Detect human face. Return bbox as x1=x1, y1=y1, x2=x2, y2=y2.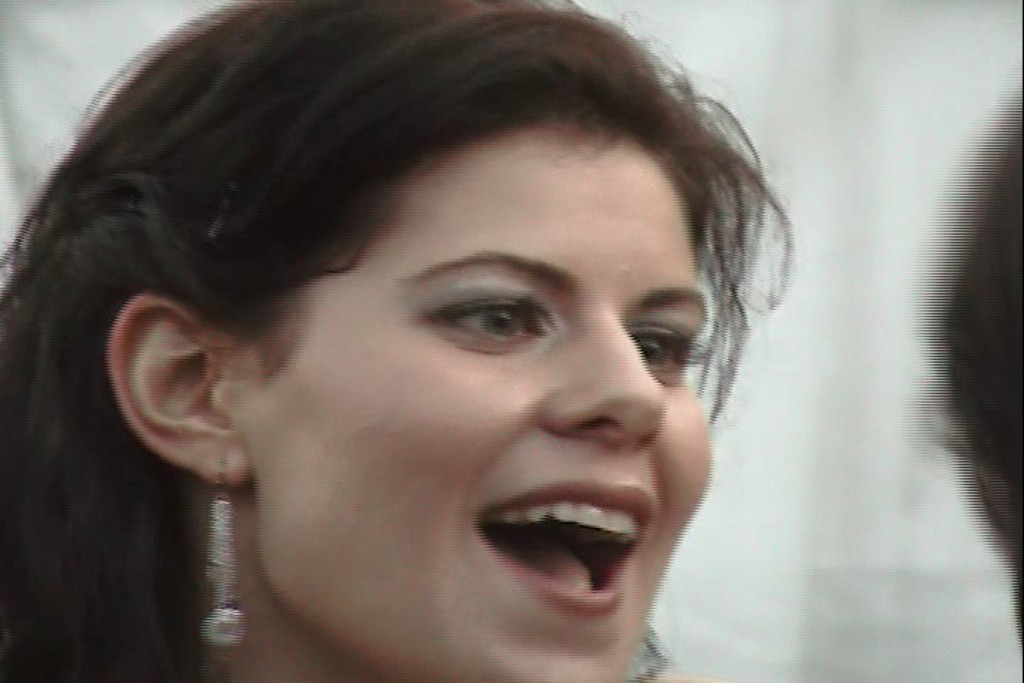
x1=239, y1=121, x2=714, y2=682.
